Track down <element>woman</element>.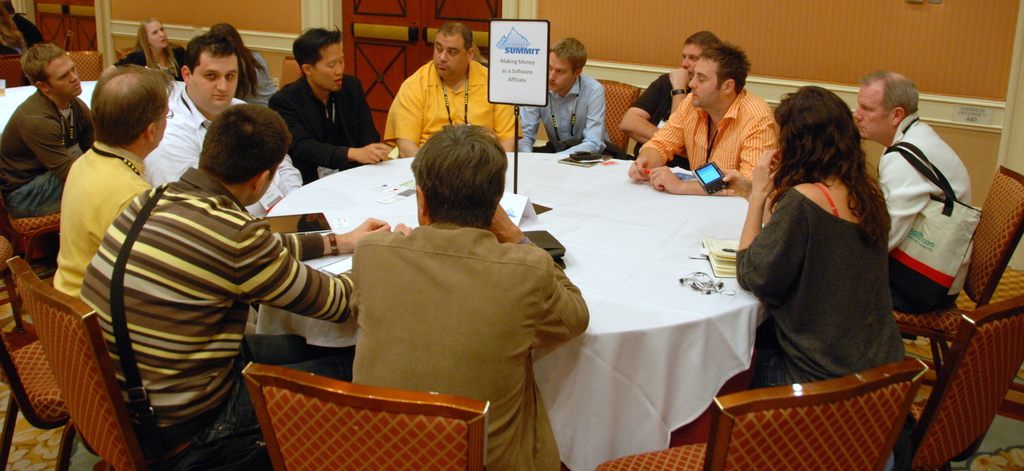
Tracked to bbox=[210, 25, 278, 110].
